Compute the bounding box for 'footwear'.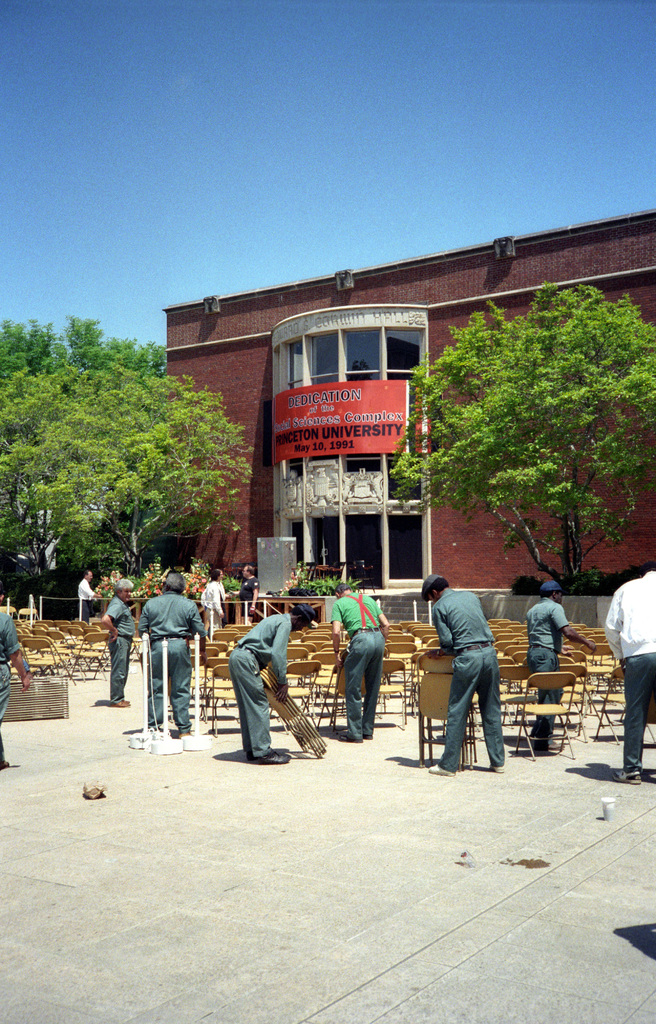
region(252, 750, 291, 764).
